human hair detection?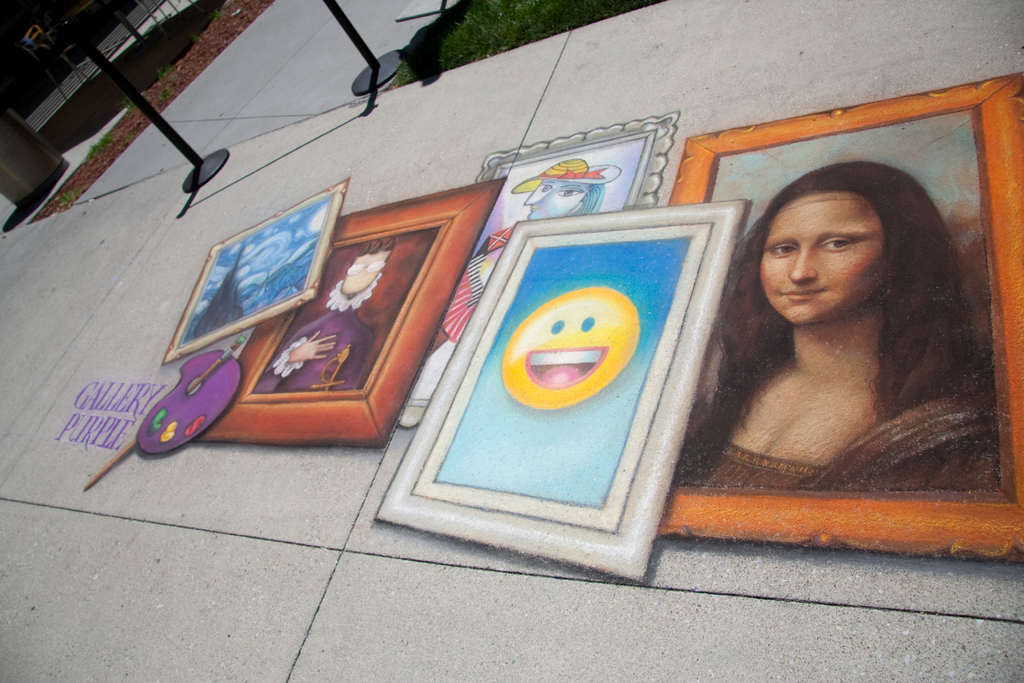
{"left": 671, "top": 159, "right": 979, "bottom": 479}
